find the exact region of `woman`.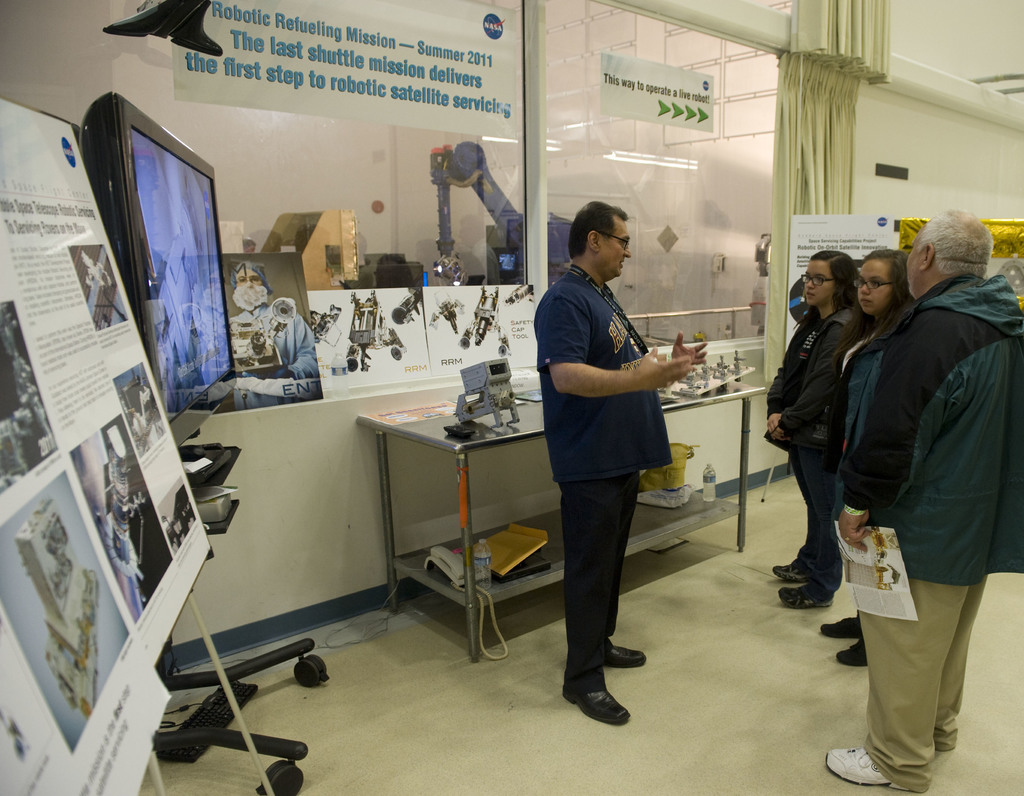
Exact region: l=755, t=242, r=864, b=624.
